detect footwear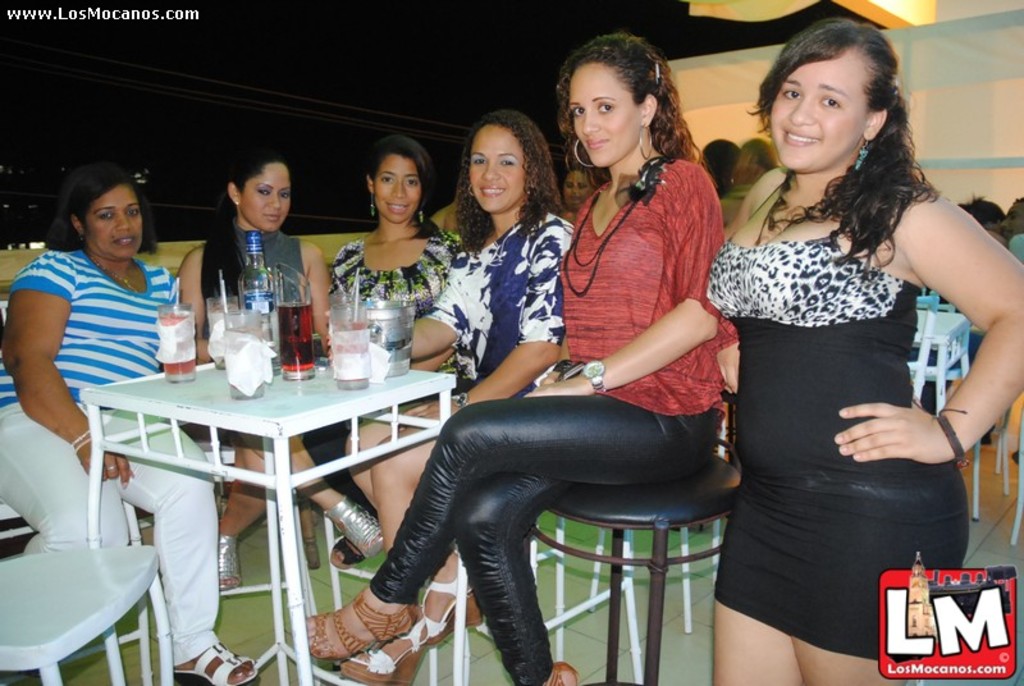
[328, 534, 374, 568]
